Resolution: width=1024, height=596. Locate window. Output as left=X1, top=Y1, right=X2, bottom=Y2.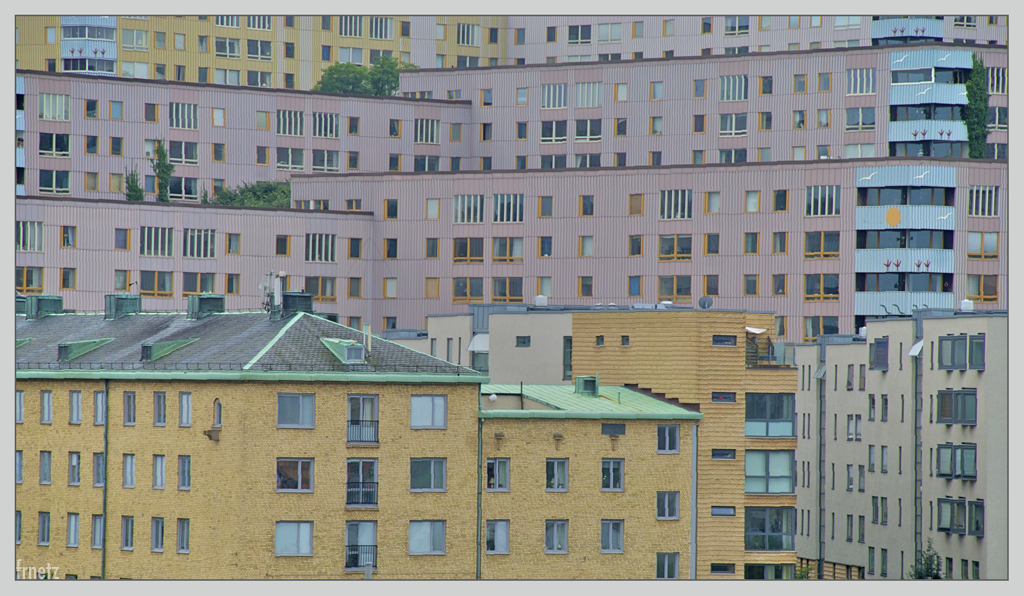
left=115, top=231, right=132, bottom=252.
